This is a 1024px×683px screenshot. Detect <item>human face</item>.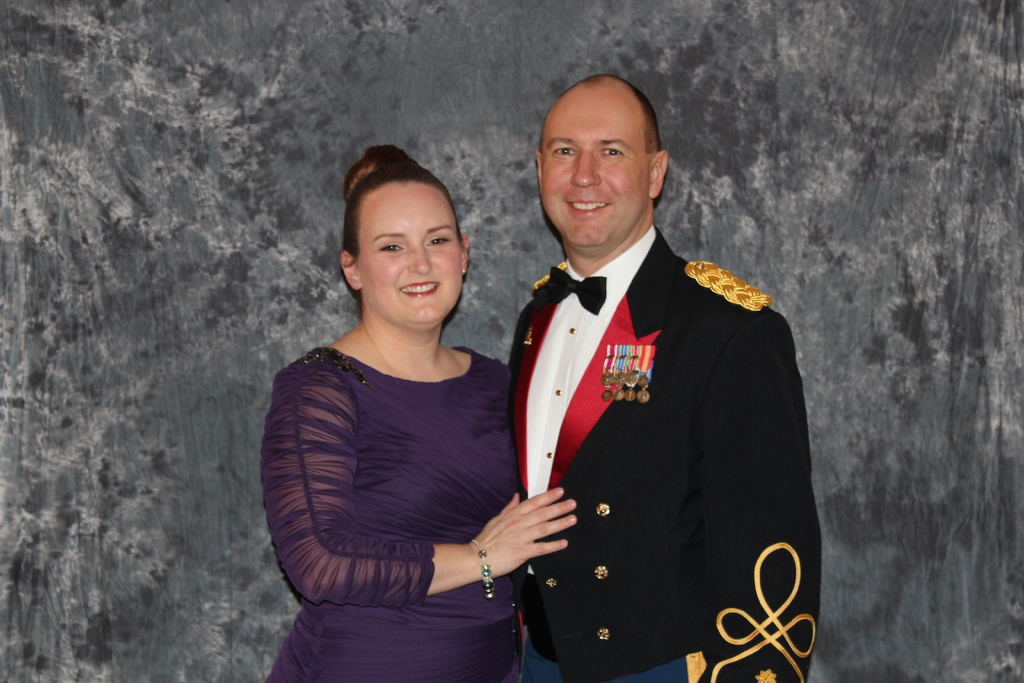
364,184,462,329.
